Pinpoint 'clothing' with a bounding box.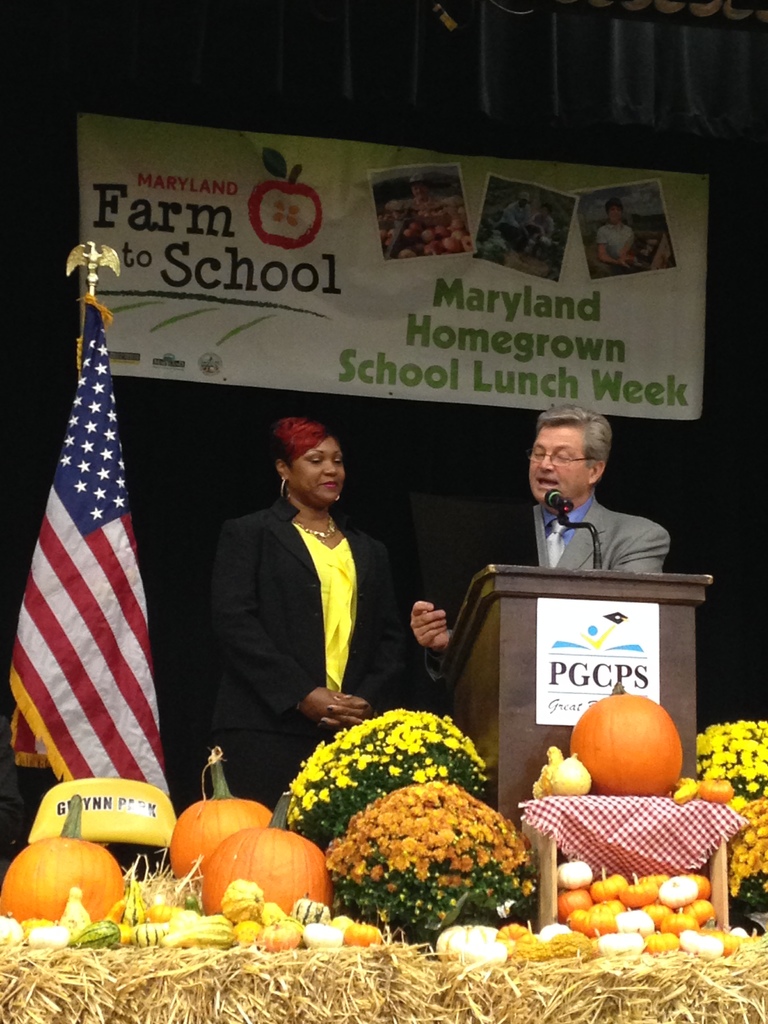
x1=597, y1=216, x2=629, y2=266.
